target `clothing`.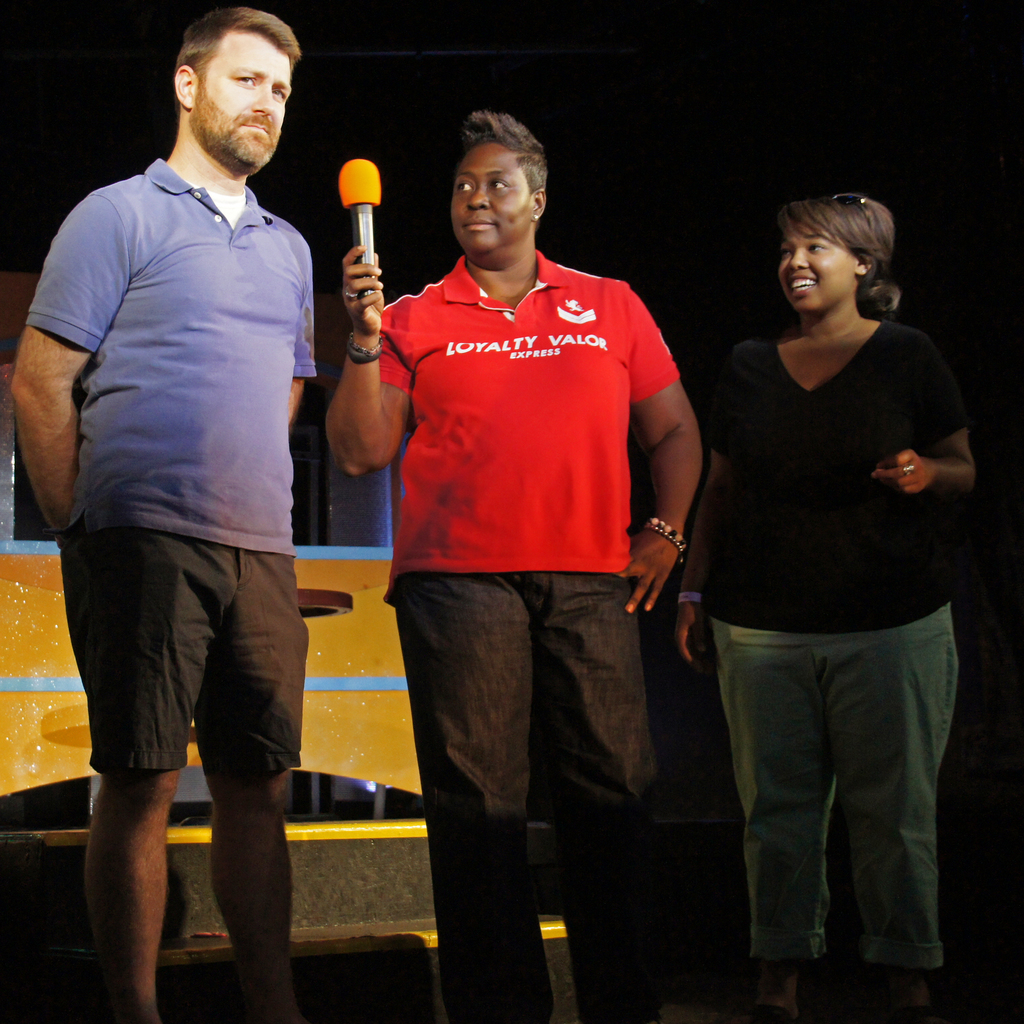
Target region: {"left": 23, "top": 154, "right": 322, "bottom": 769}.
